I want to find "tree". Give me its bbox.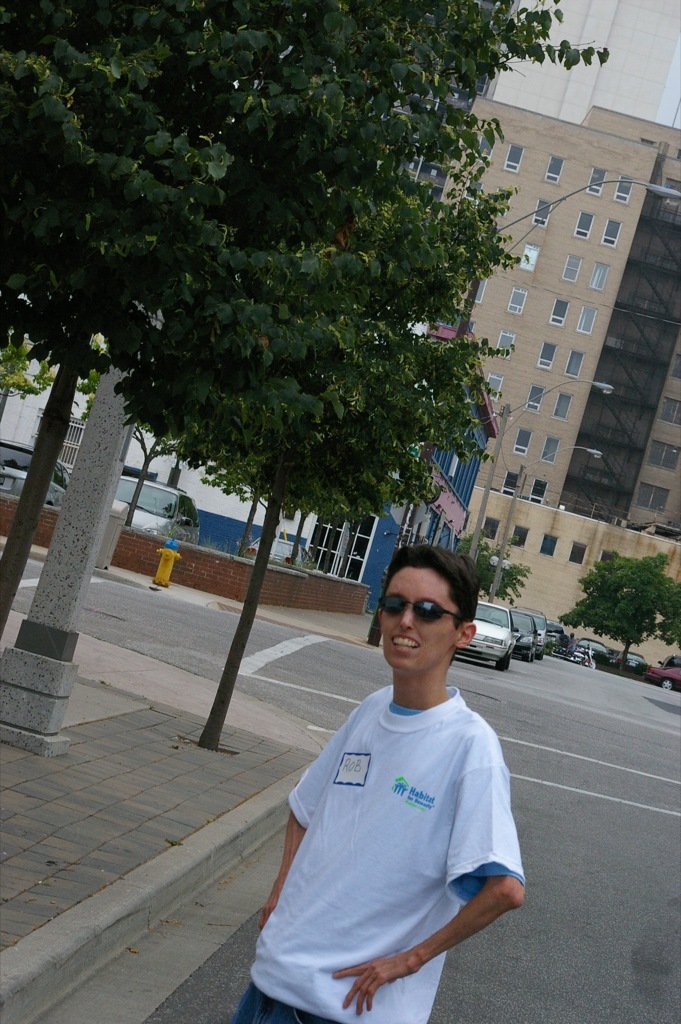
crop(556, 552, 680, 674).
